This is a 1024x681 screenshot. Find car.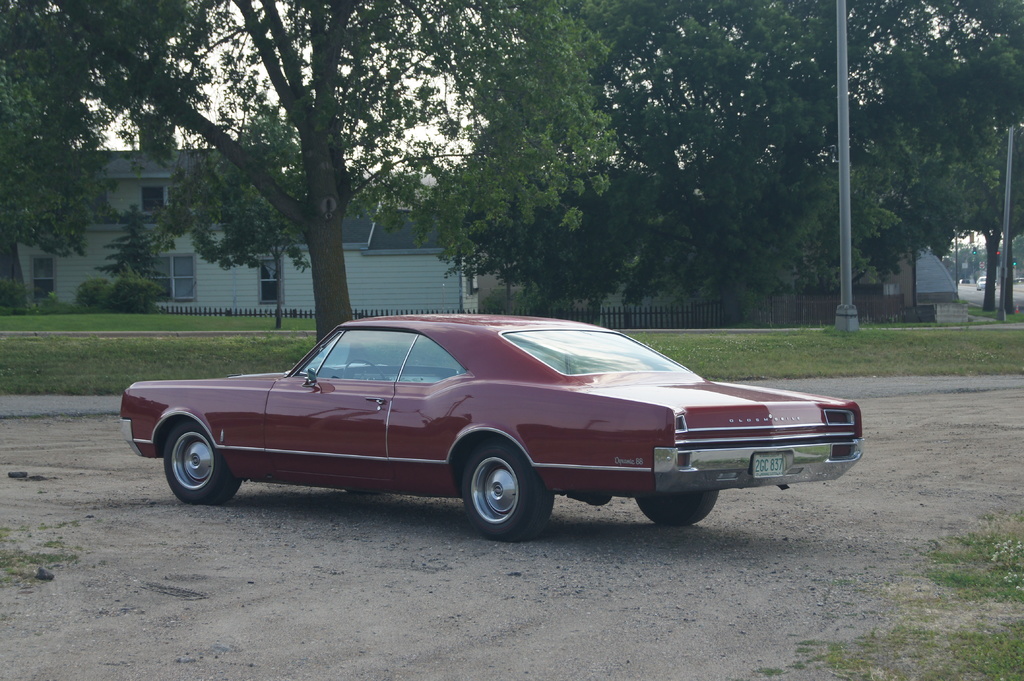
Bounding box: <bbox>116, 307, 872, 545</bbox>.
